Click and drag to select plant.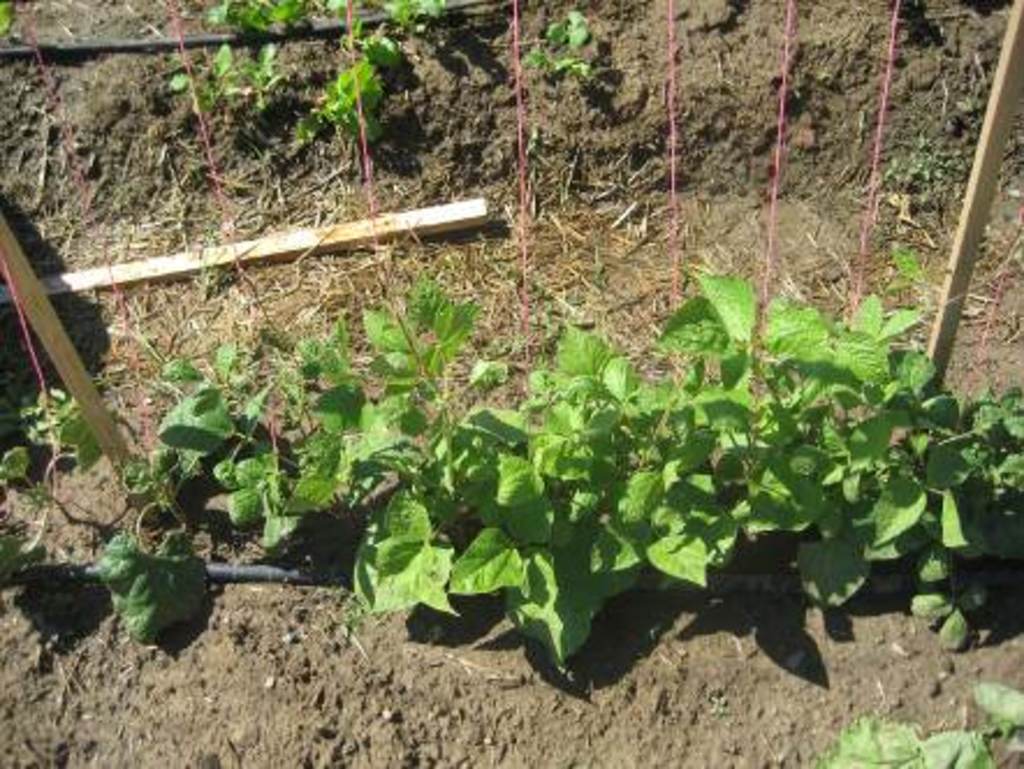
Selection: <region>294, 0, 449, 144</region>.
